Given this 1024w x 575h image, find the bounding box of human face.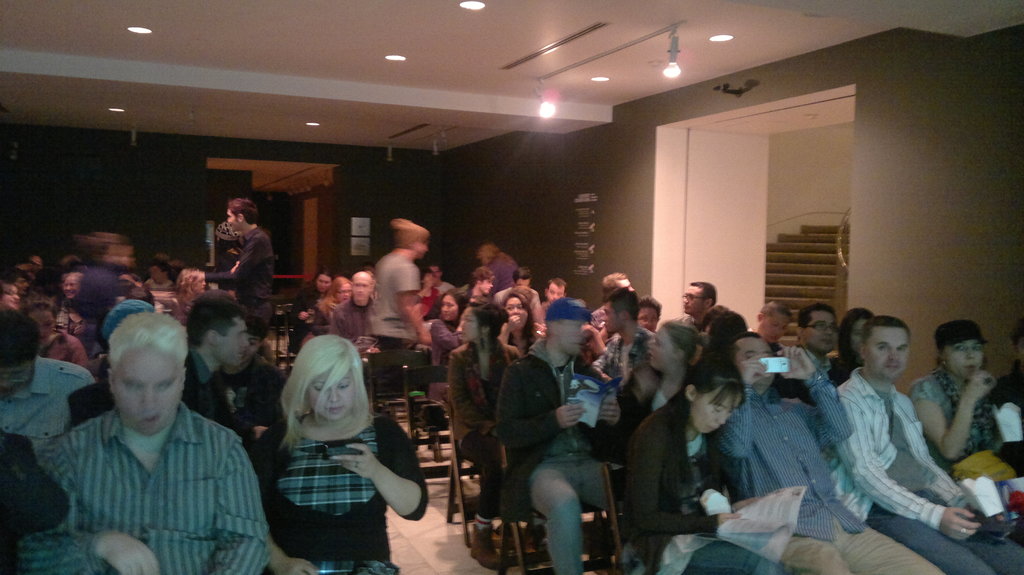
bbox(641, 326, 680, 368).
